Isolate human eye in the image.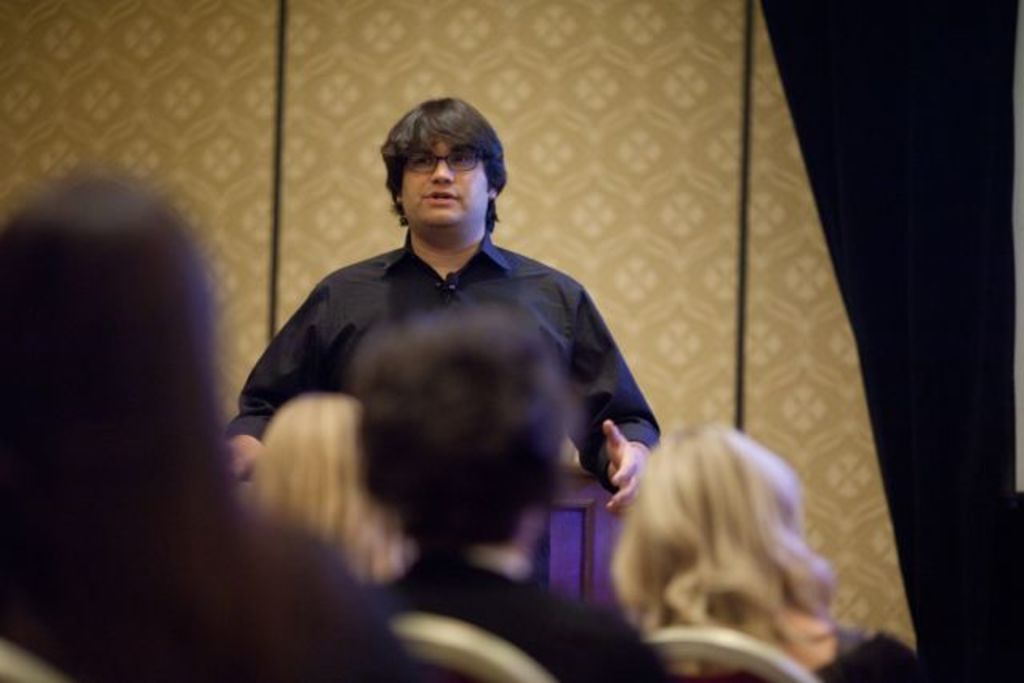
Isolated region: {"x1": 451, "y1": 150, "x2": 470, "y2": 170}.
